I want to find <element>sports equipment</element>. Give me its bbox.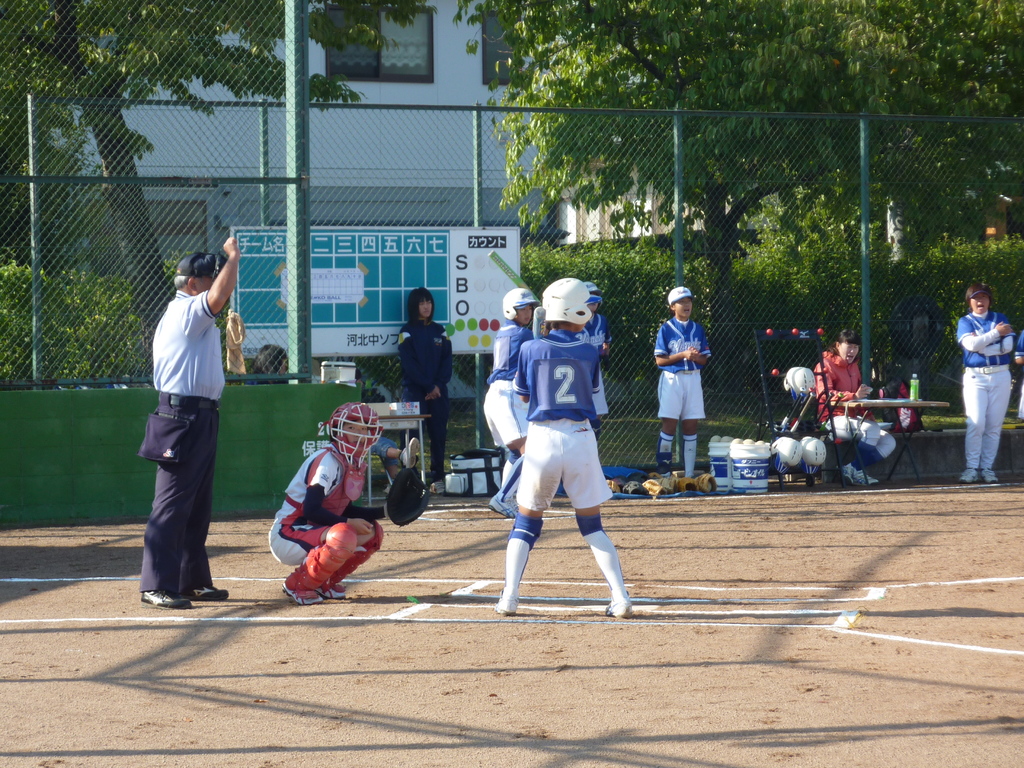
{"x1": 779, "y1": 388, "x2": 805, "y2": 435}.
